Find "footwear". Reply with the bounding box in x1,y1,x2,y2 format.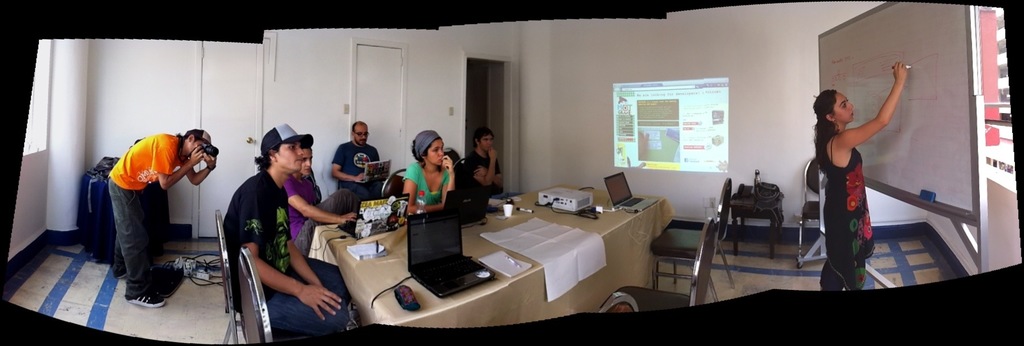
130,290,171,306.
